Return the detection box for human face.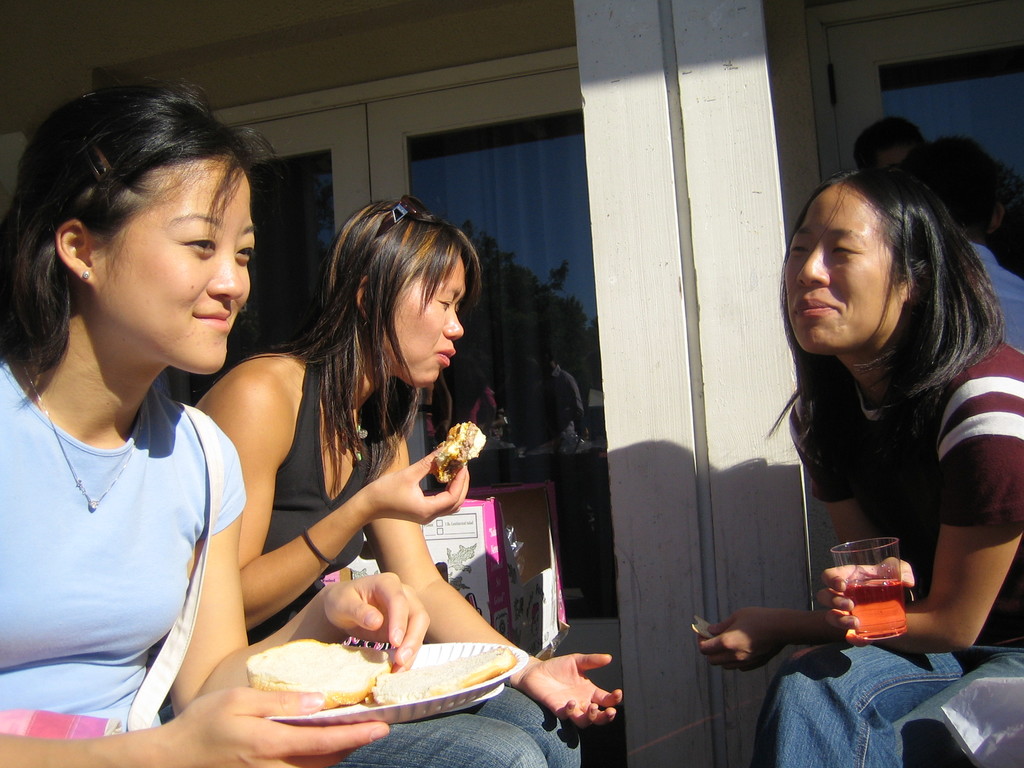
102,155,254,373.
